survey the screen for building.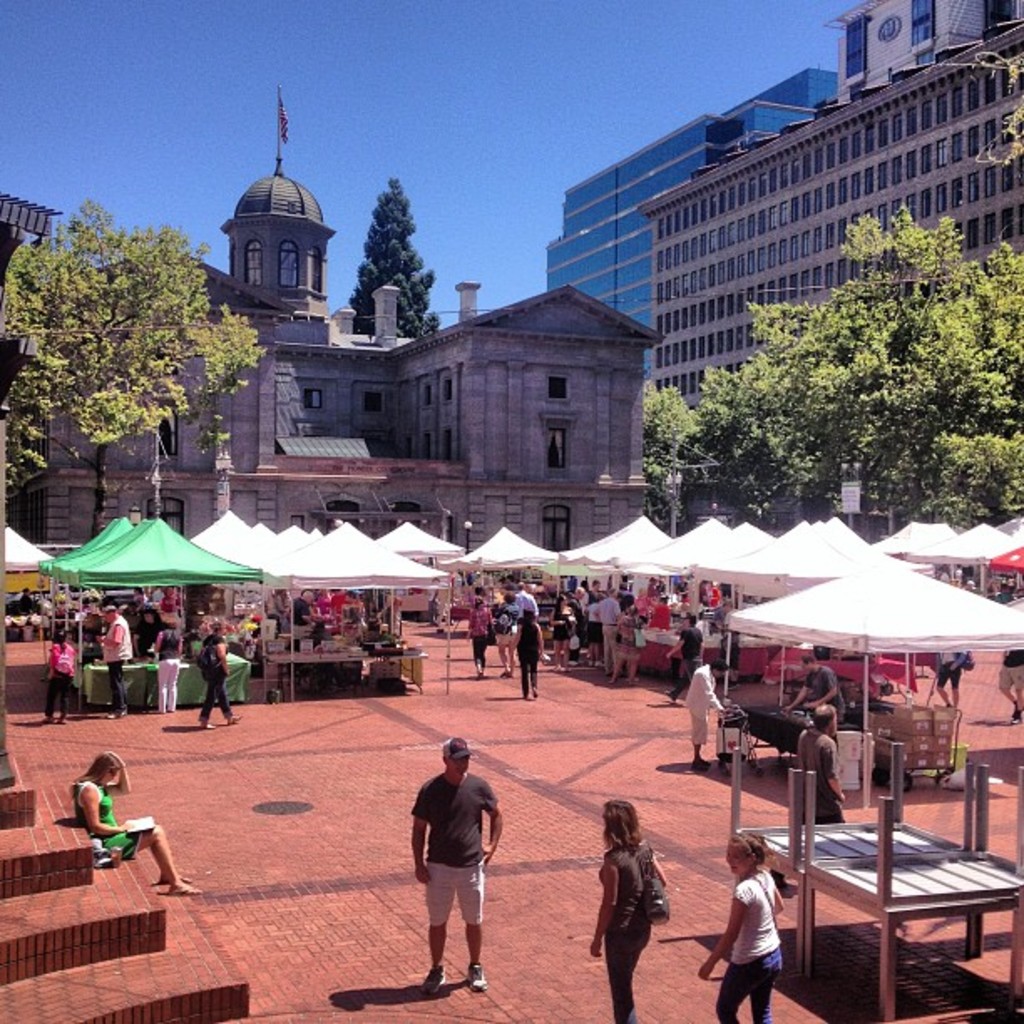
Survey found: locate(0, 157, 656, 559).
